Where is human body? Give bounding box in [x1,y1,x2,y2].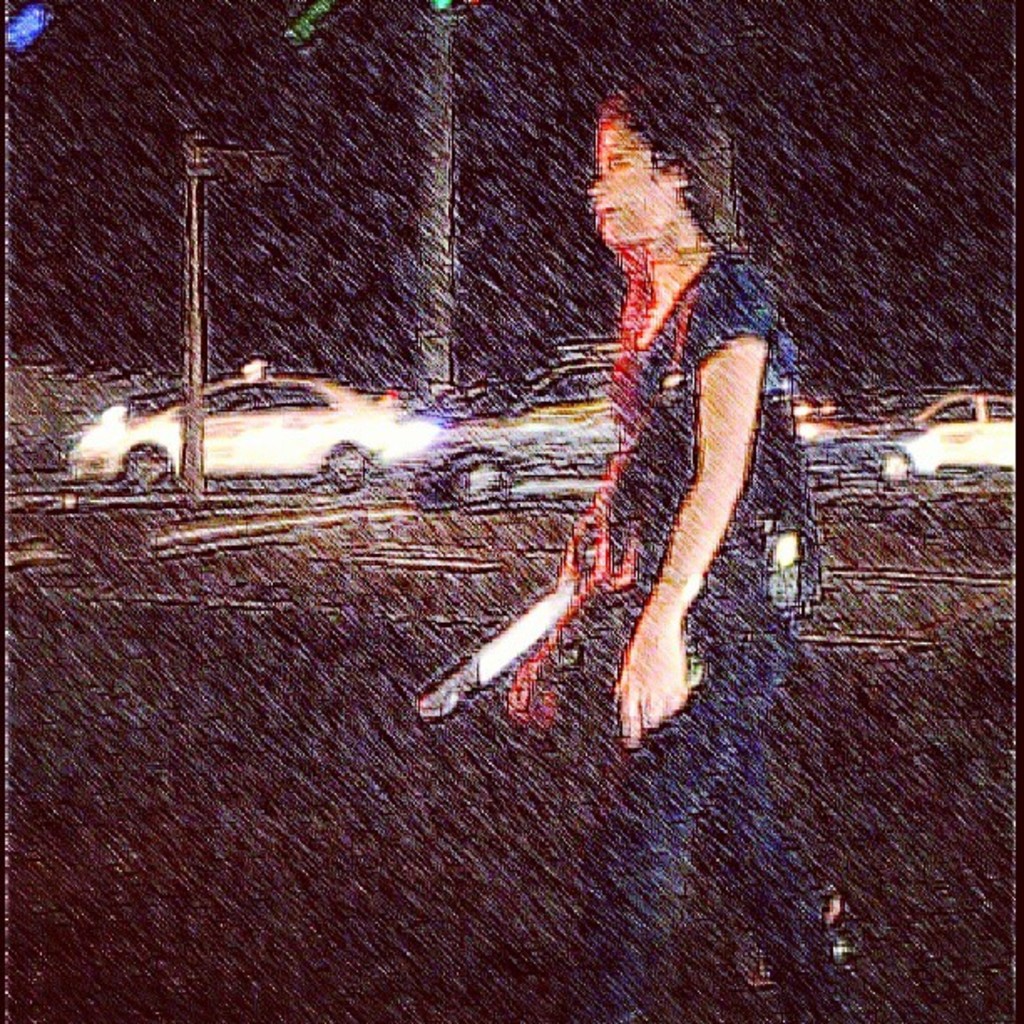
[405,40,806,760].
